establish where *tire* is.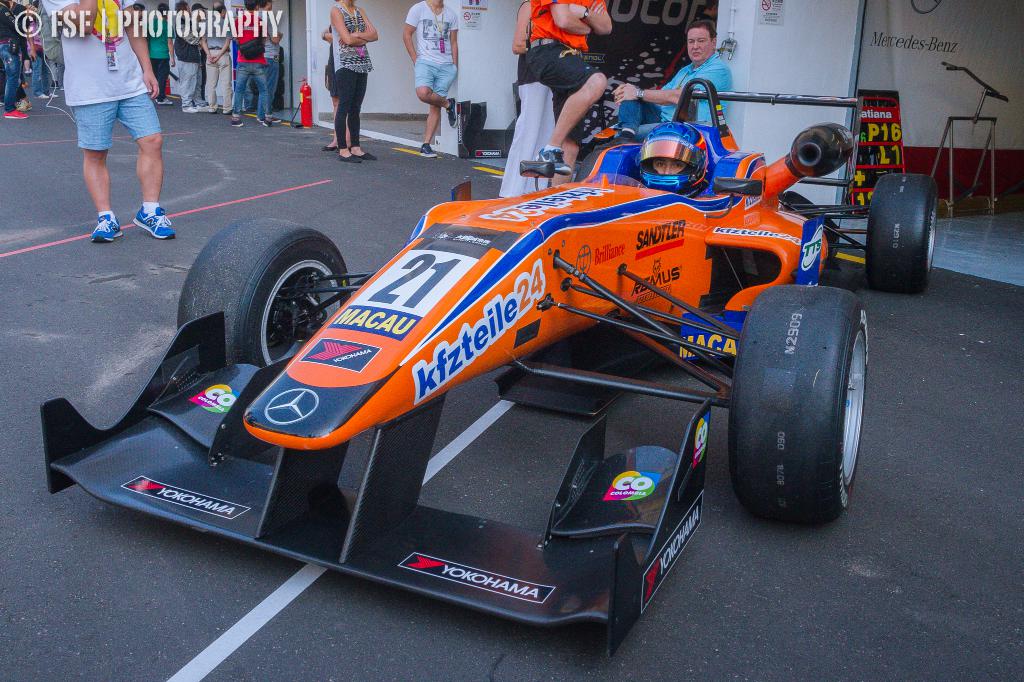
Established at {"left": 180, "top": 216, "right": 351, "bottom": 369}.
